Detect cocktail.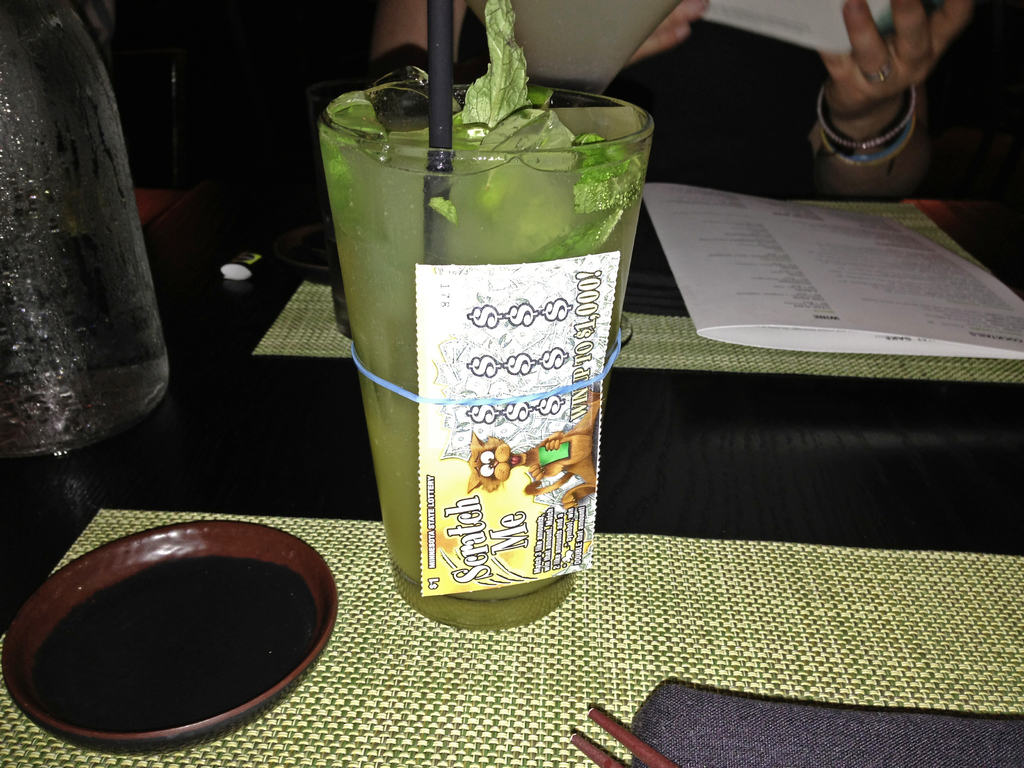
Detected at bbox=[308, 68, 647, 630].
